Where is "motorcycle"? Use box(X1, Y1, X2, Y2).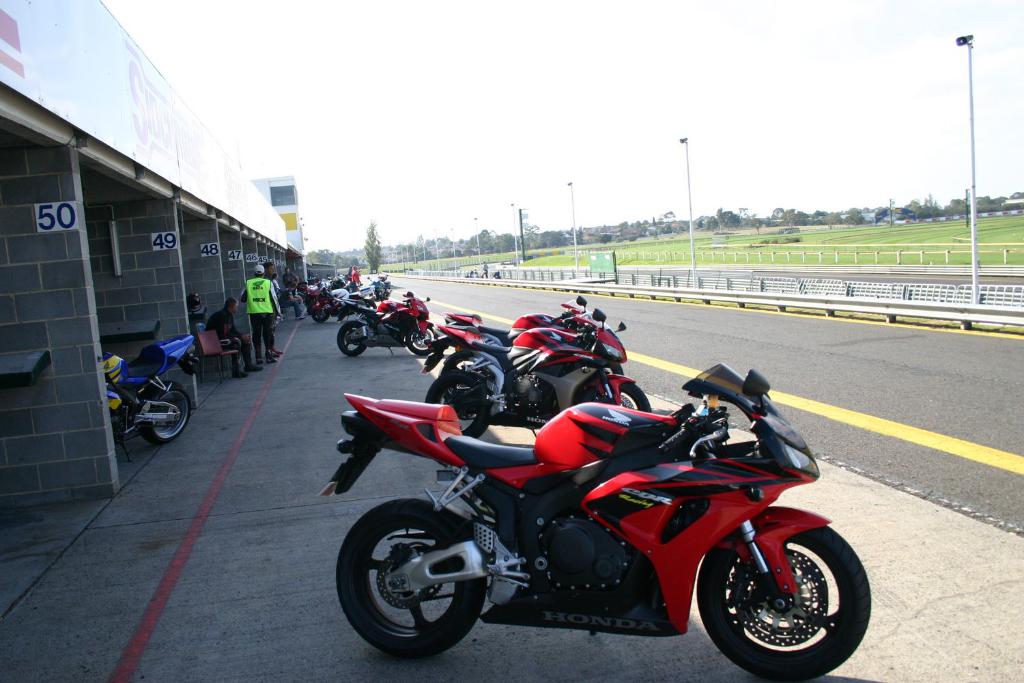
box(321, 344, 858, 670).
